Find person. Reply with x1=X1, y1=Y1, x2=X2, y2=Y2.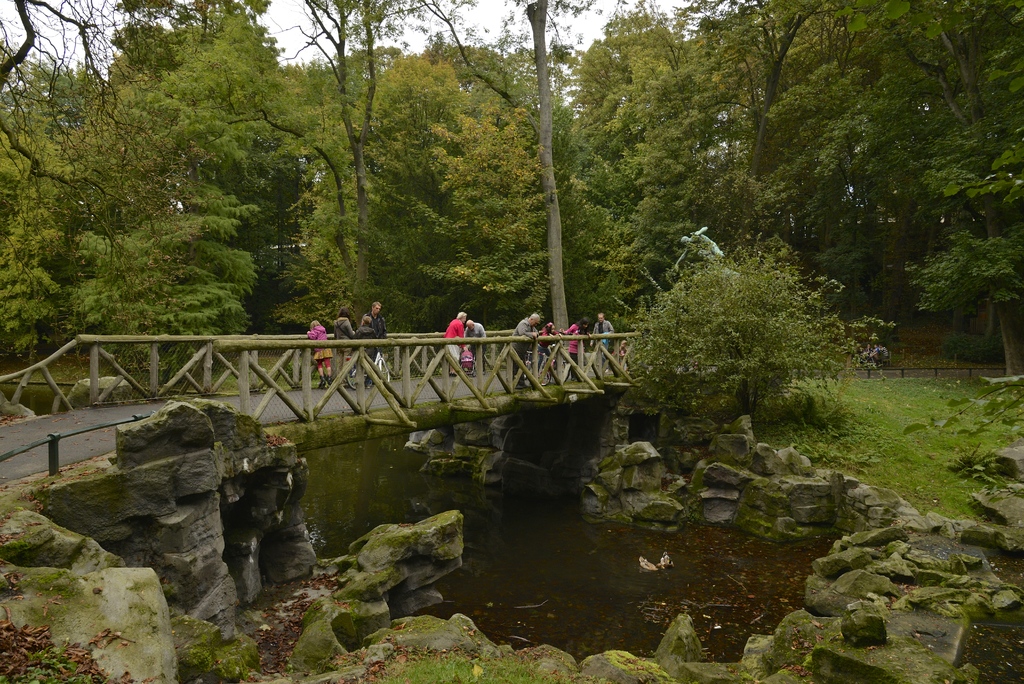
x1=562, y1=321, x2=591, y2=380.
